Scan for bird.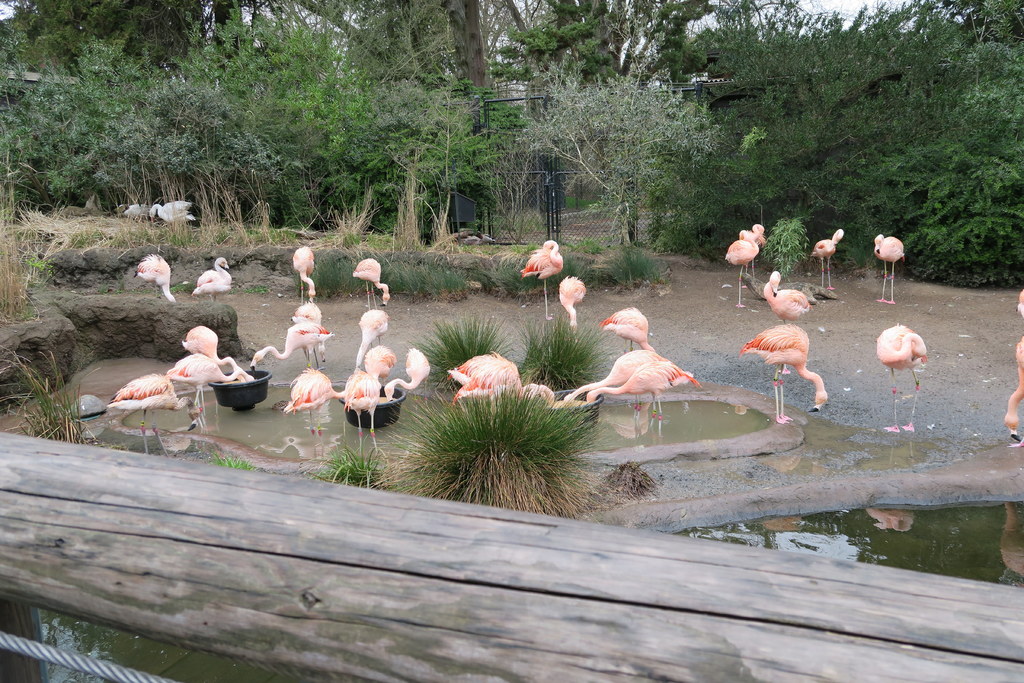
Scan result: region(354, 259, 390, 300).
